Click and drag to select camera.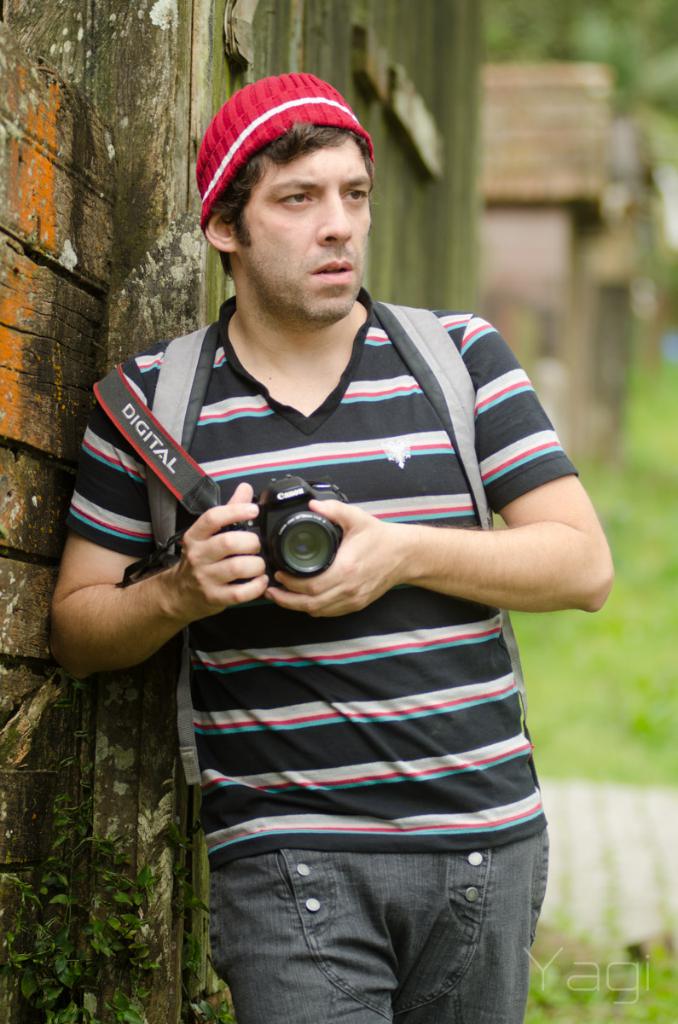
Selection: 223, 475, 343, 583.
